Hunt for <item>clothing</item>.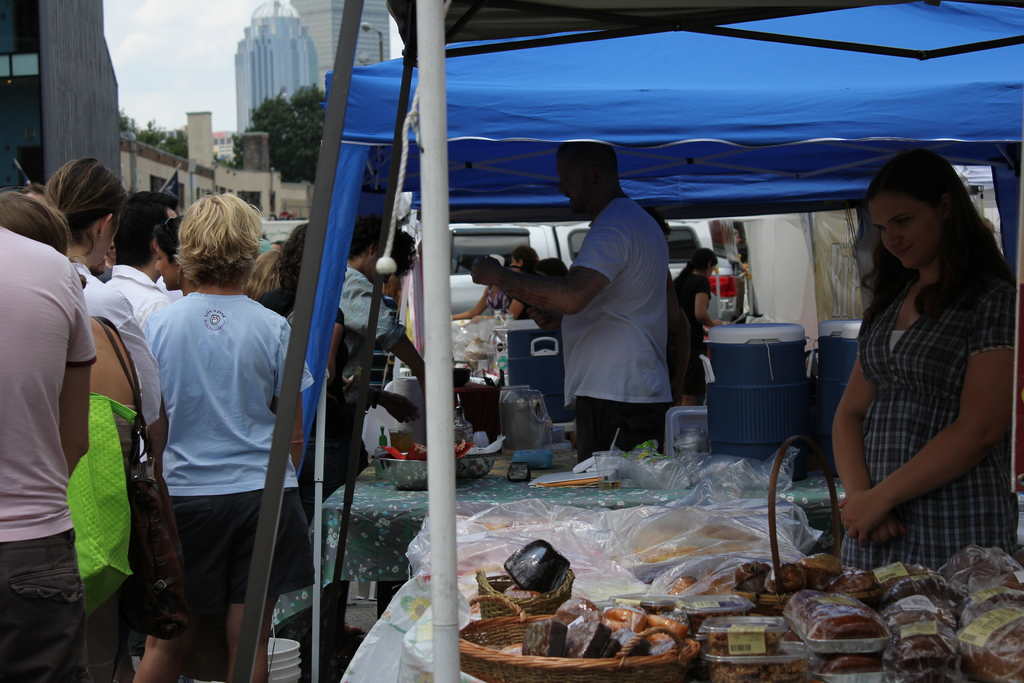
Hunted down at {"left": 675, "top": 273, "right": 711, "bottom": 399}.
